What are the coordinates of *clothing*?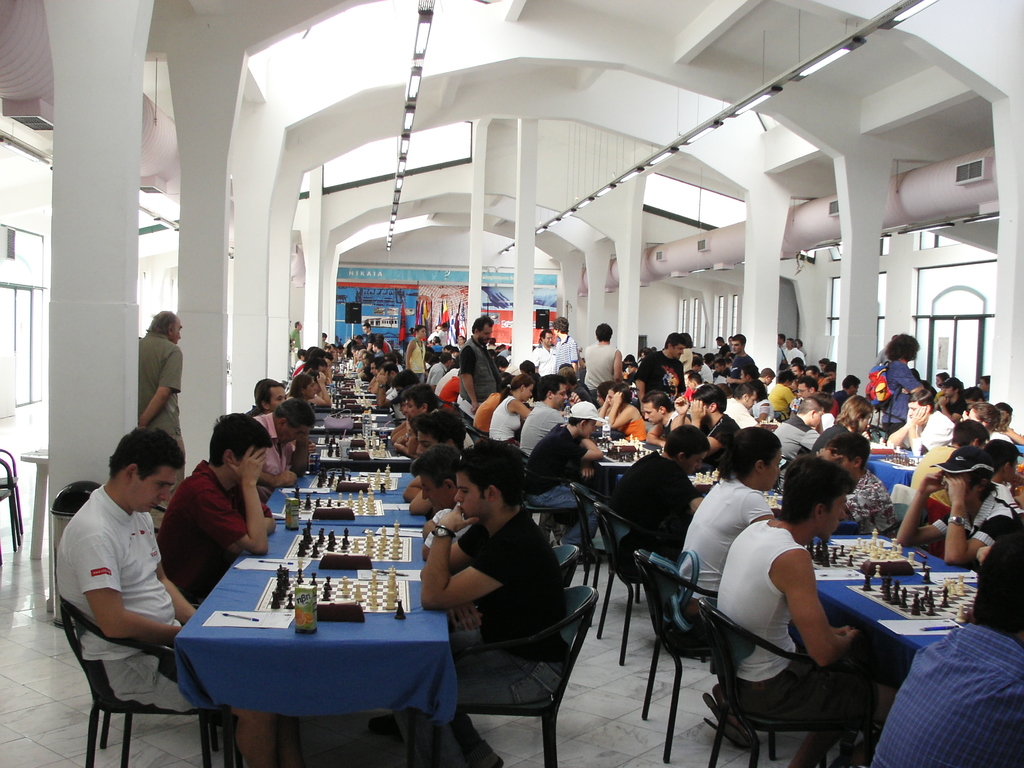
248, 406, 261, 417.
